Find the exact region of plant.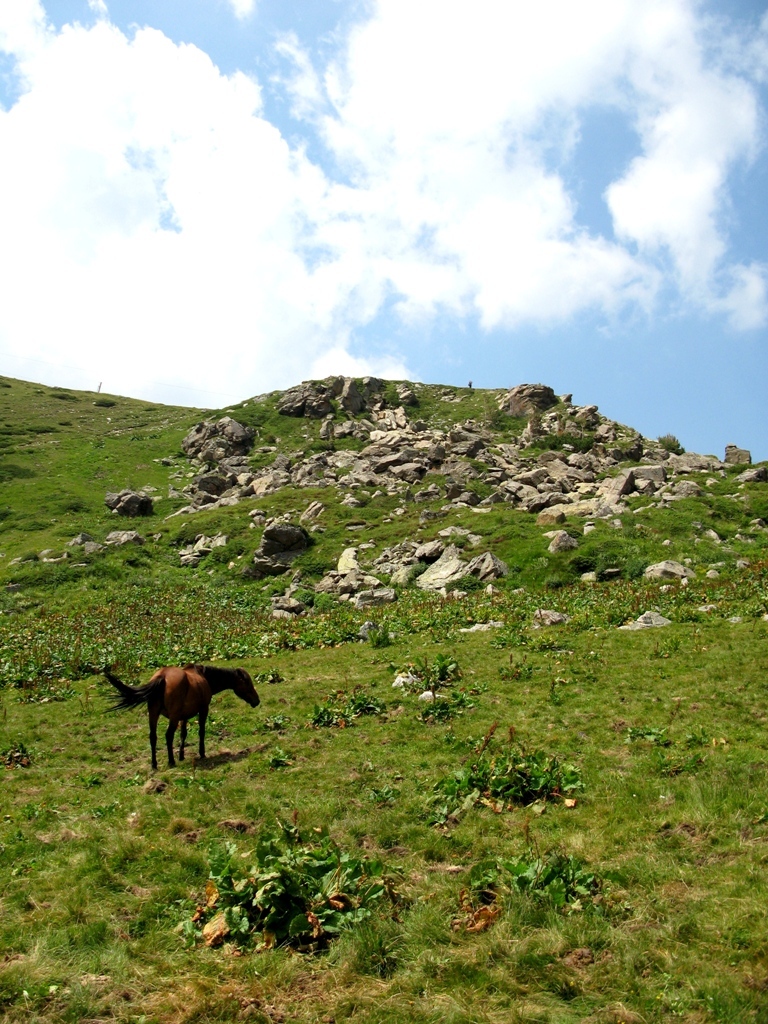
Exact region: x1=199, y1=382, x2=534, y2=433.
